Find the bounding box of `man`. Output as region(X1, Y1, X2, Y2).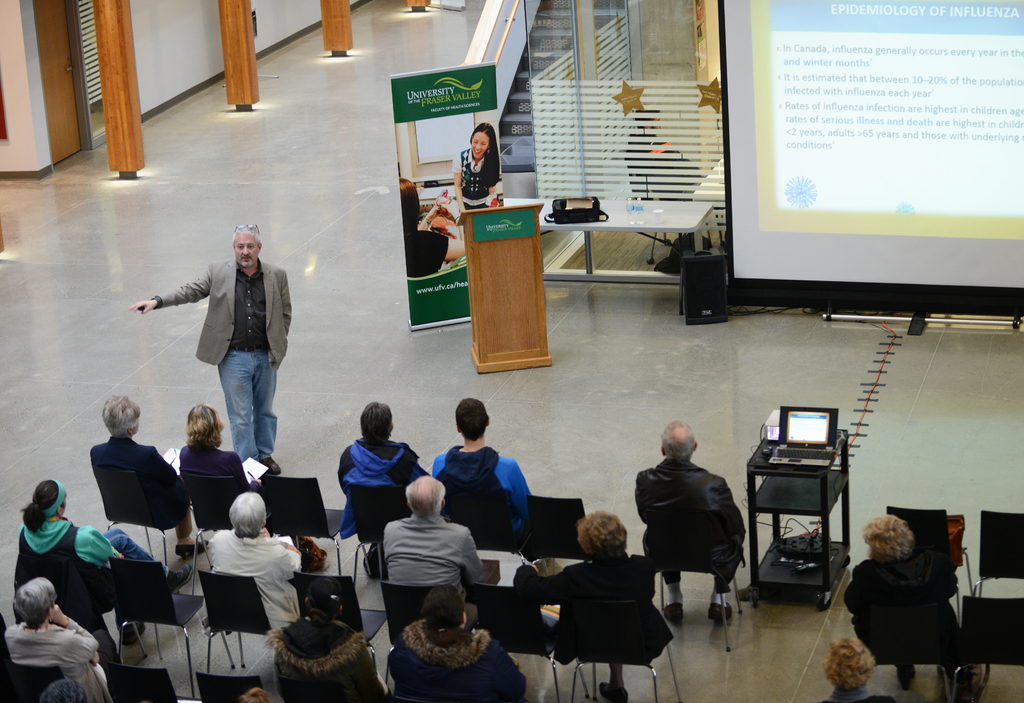
region(148, 227, 293, 489).
